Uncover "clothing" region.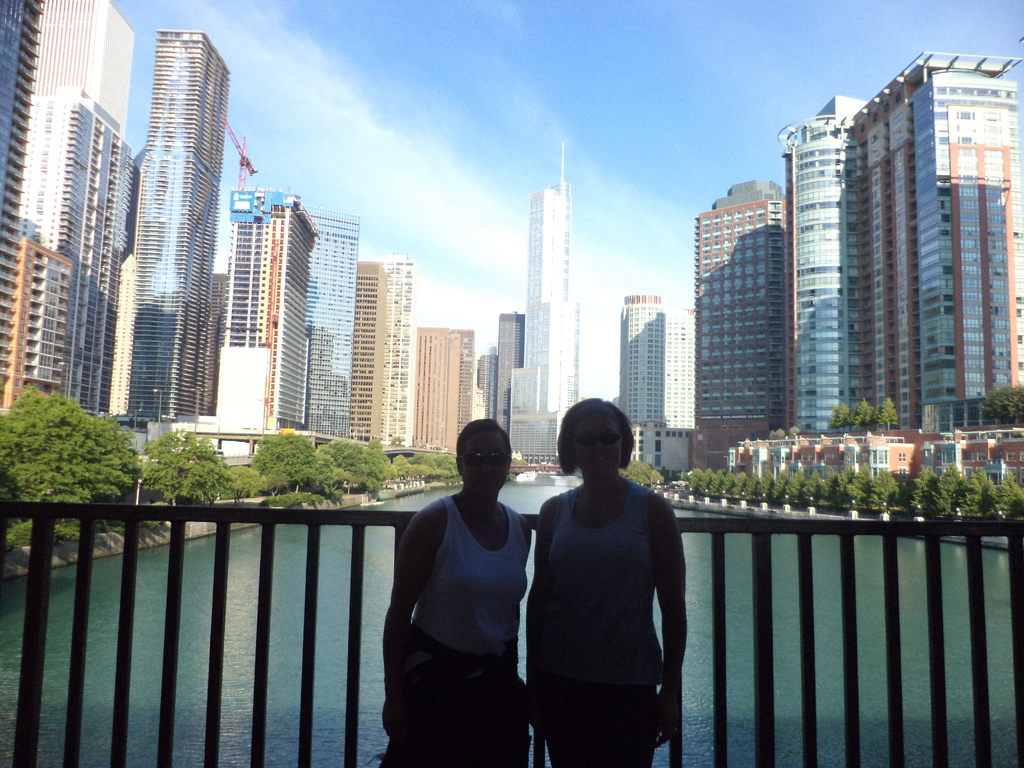
Uncovered: {"x1": 531, "y1": 394, "x2": 689, "y2": 764}.
